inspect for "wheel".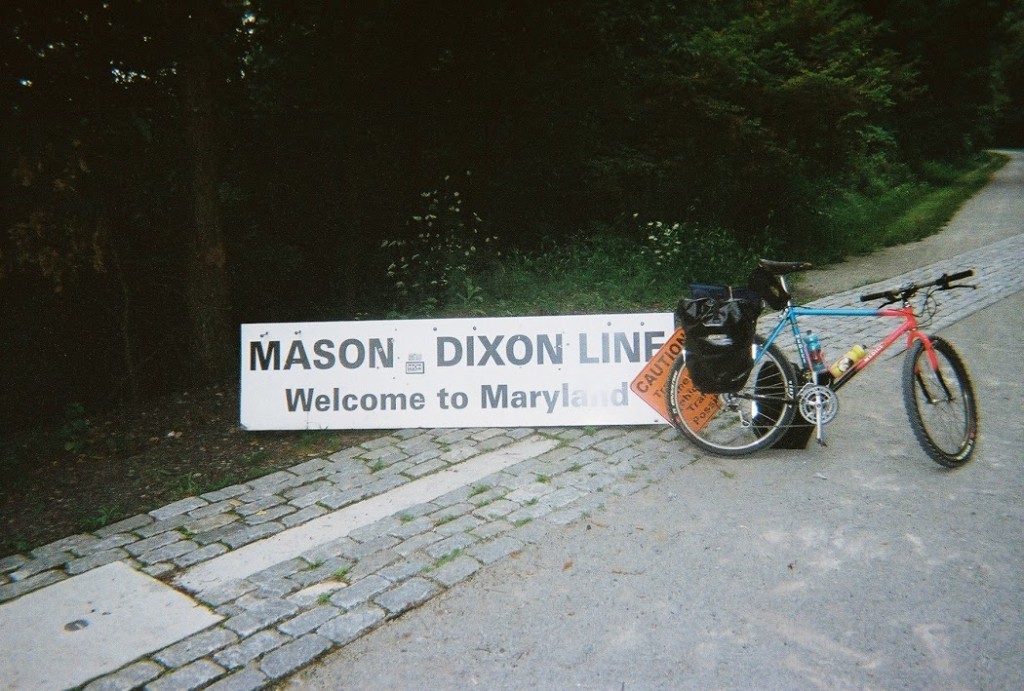
Inspection: (666,331,793,456).
